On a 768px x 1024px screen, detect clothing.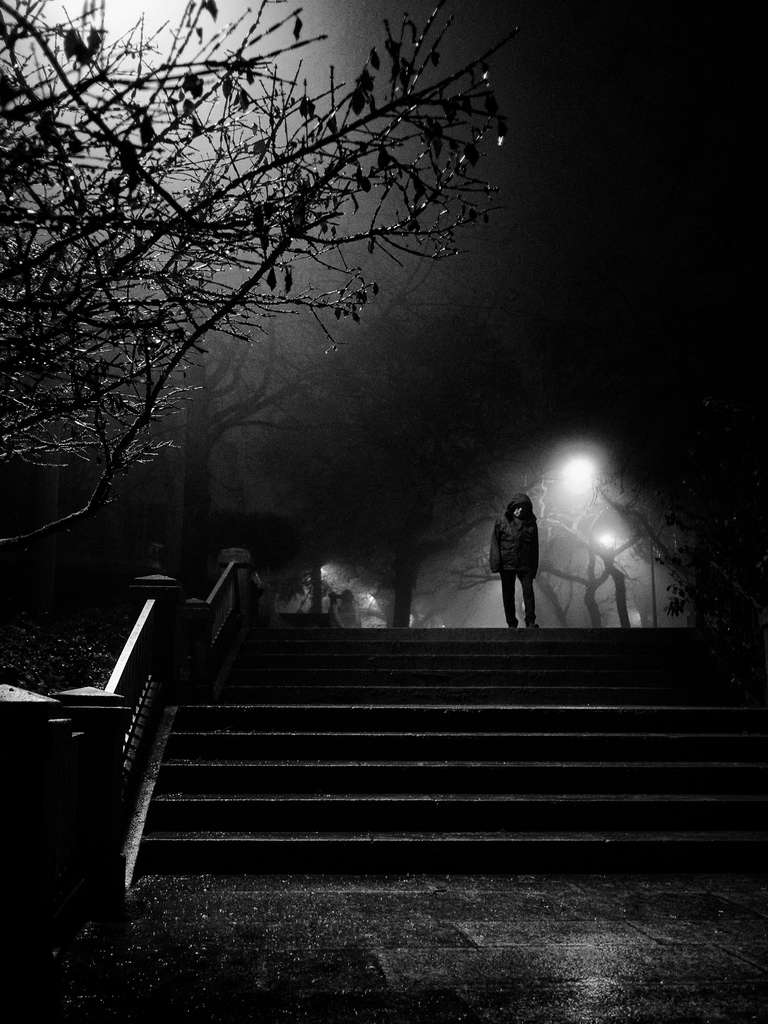
bbox=(490, 488, 559, 616).
